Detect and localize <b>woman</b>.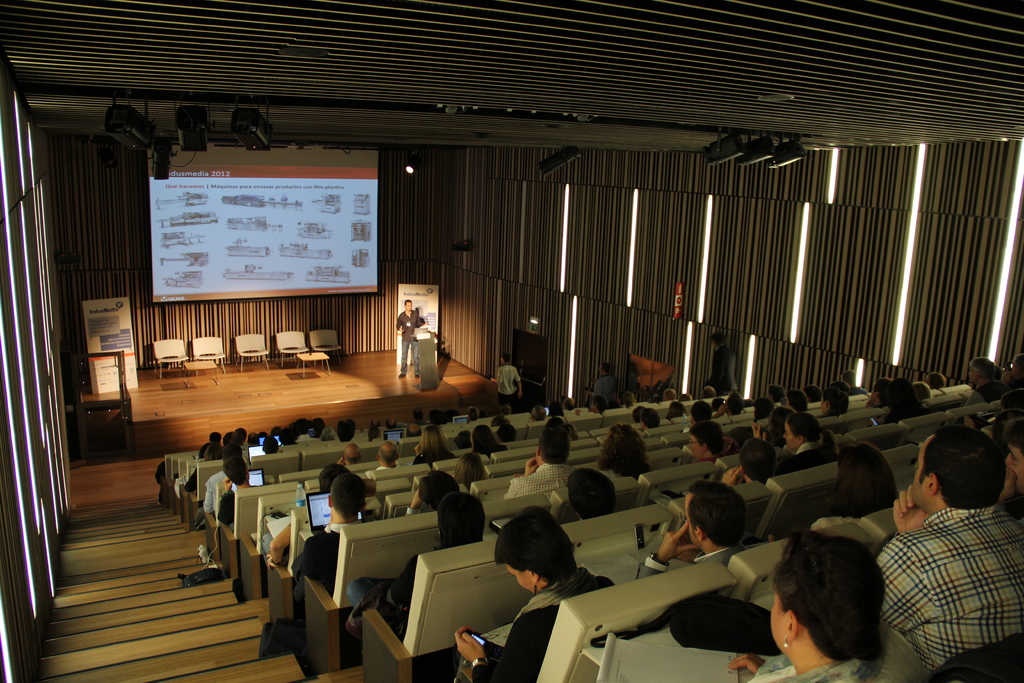
Localized at Rect(594, 422, 653, 479).
